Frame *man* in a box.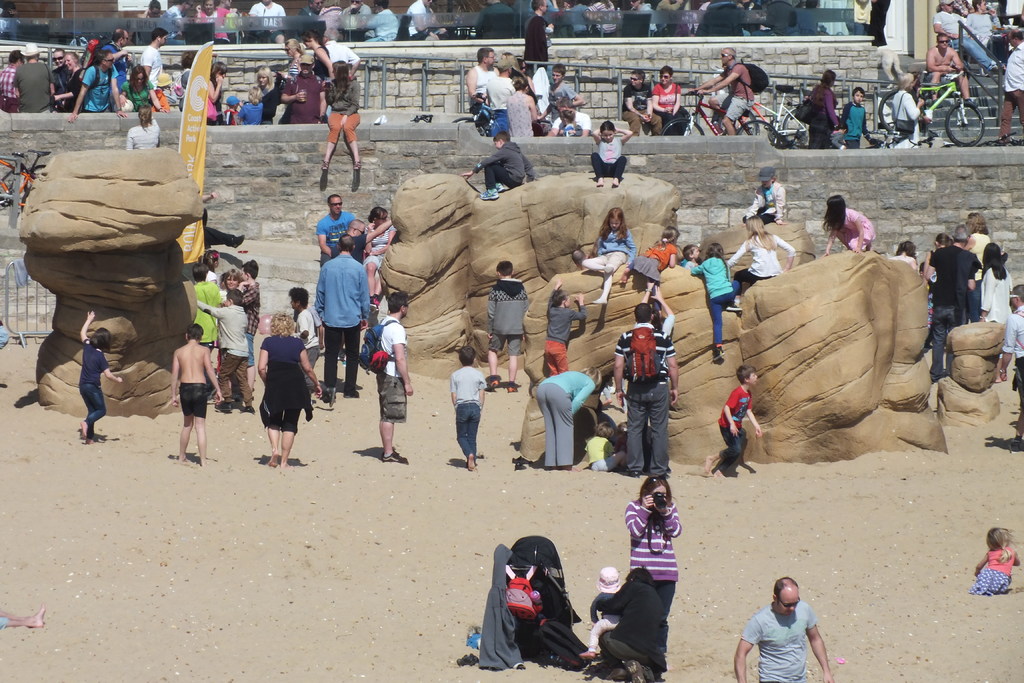
region(107, 28, 131, 85).
